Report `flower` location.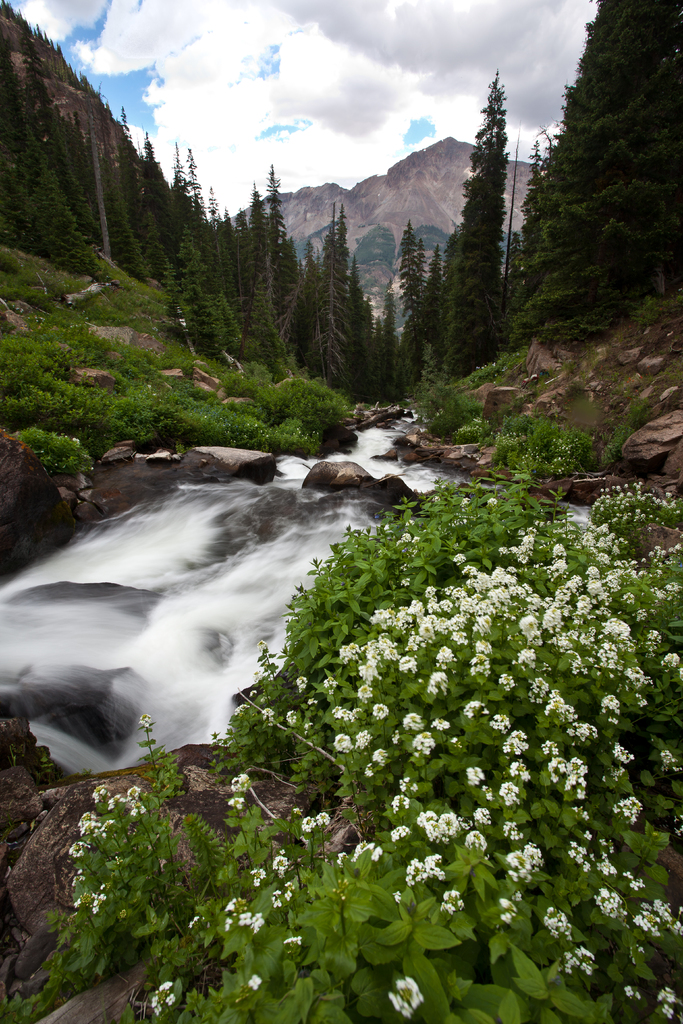
Report: [386, 977, 421, 1023].
